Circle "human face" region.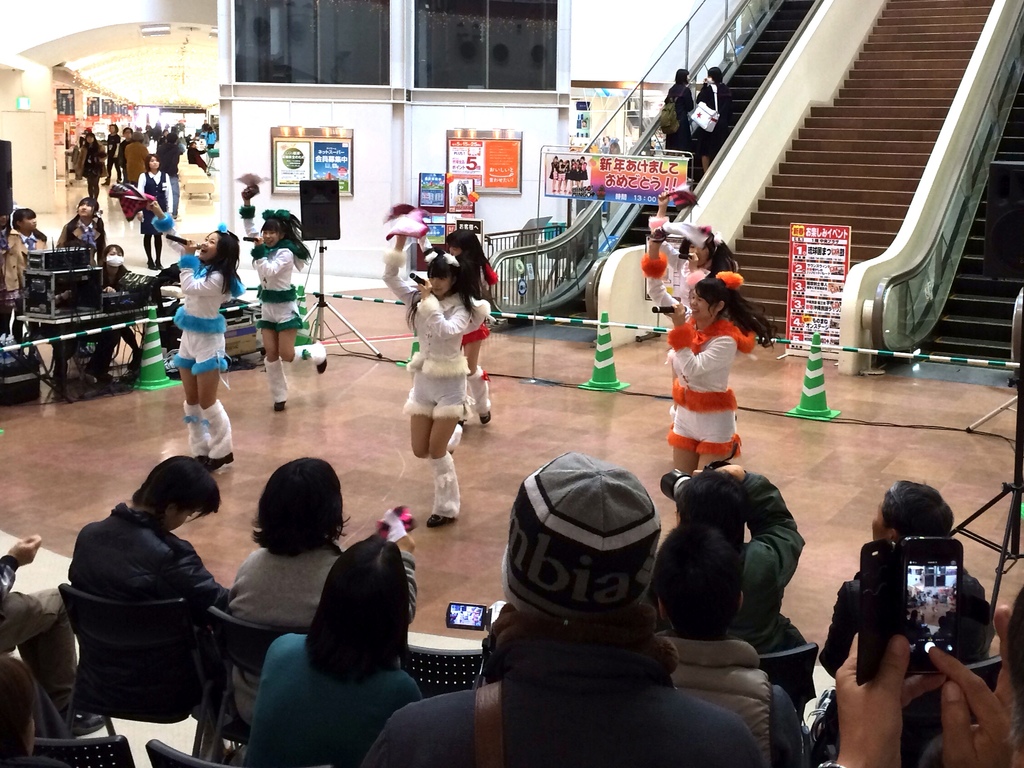
Region: <box>23,215,36,229</box>.
